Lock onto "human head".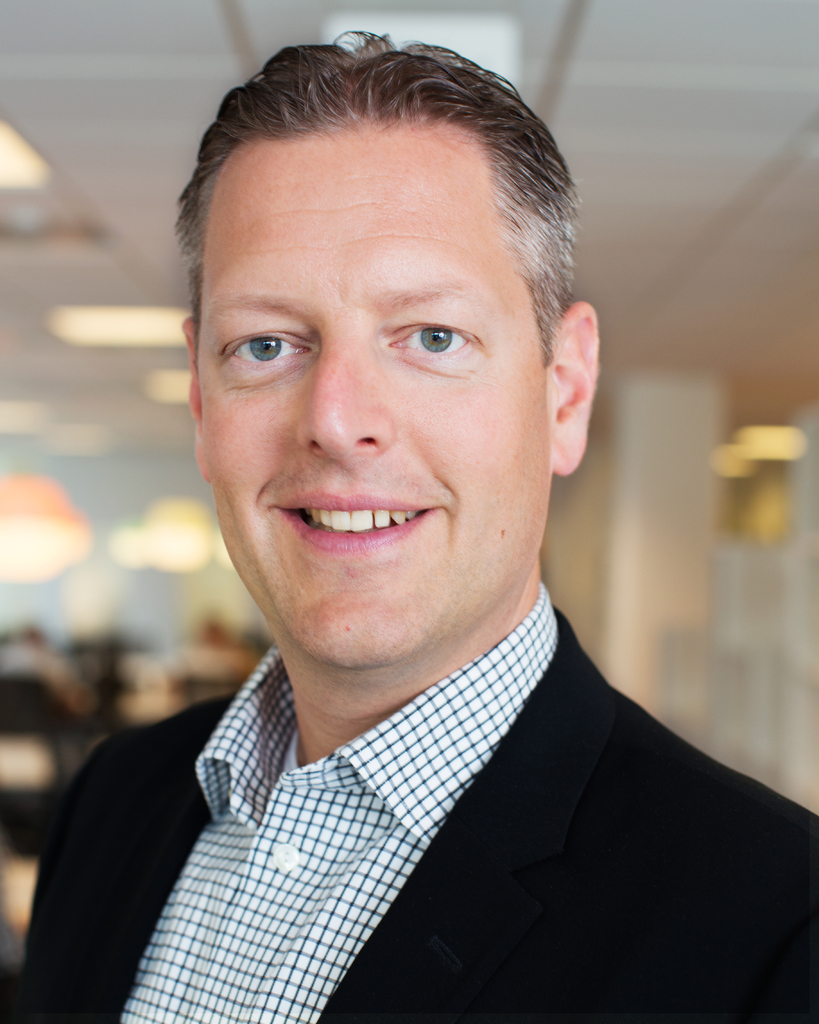
Locked: region(172, 29, 600, 617).
